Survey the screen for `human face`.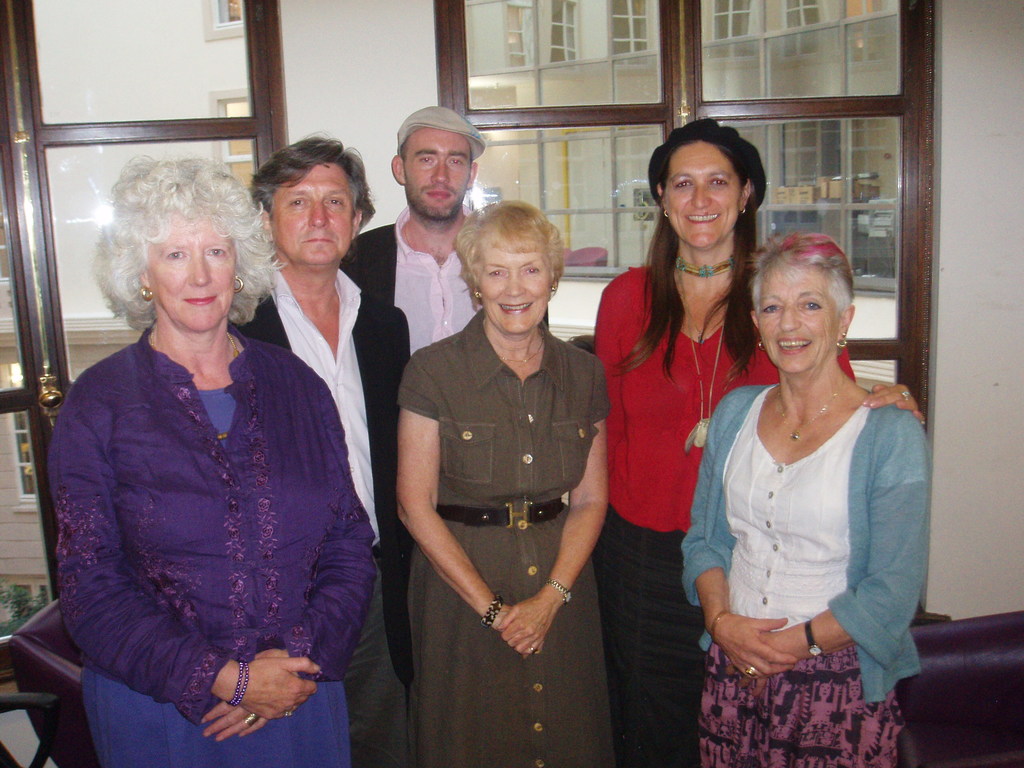
Survey found: (x1=268, y1=170, x2=349, y2=266).
